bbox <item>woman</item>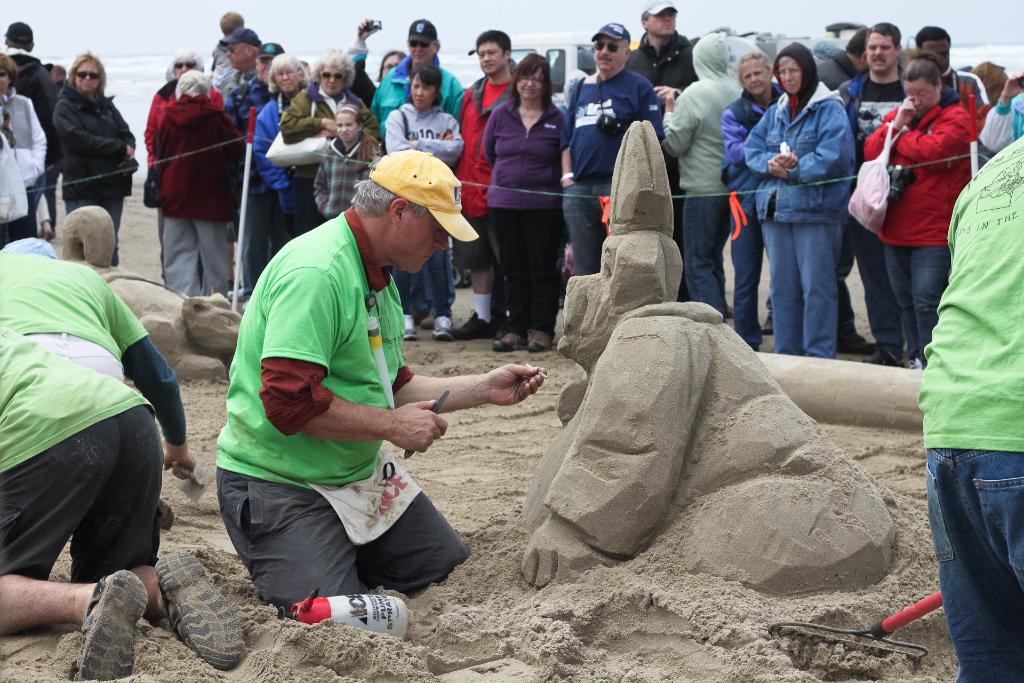
Rect(284, 53, 374, 229)
